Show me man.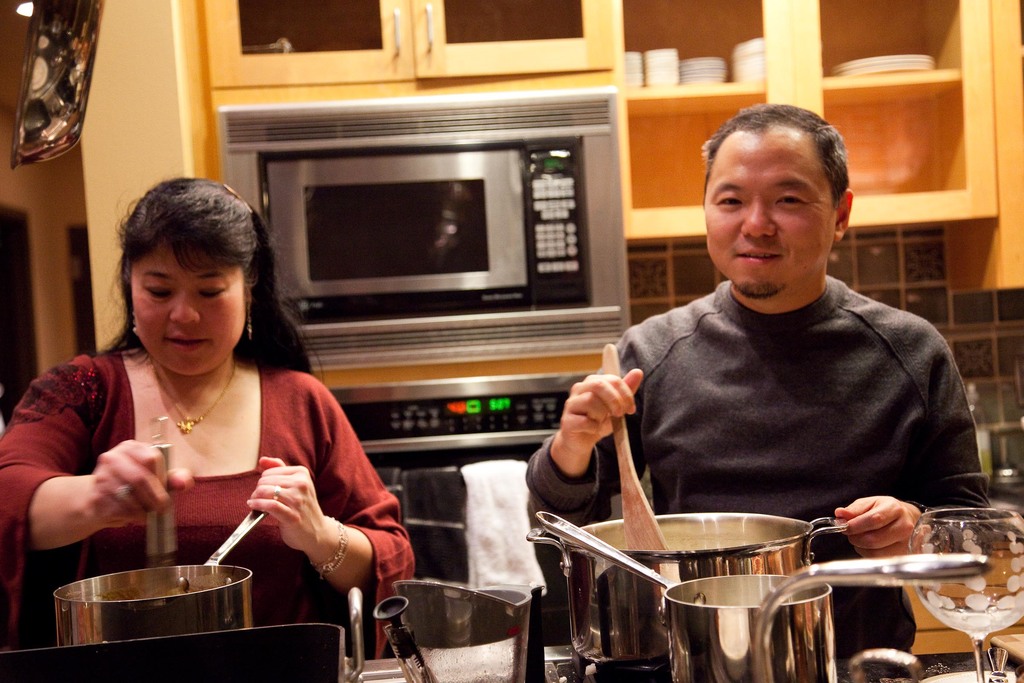
man is here: {"x1": 588, "y1": 110, "x2": 1002, "y2": 534}.
